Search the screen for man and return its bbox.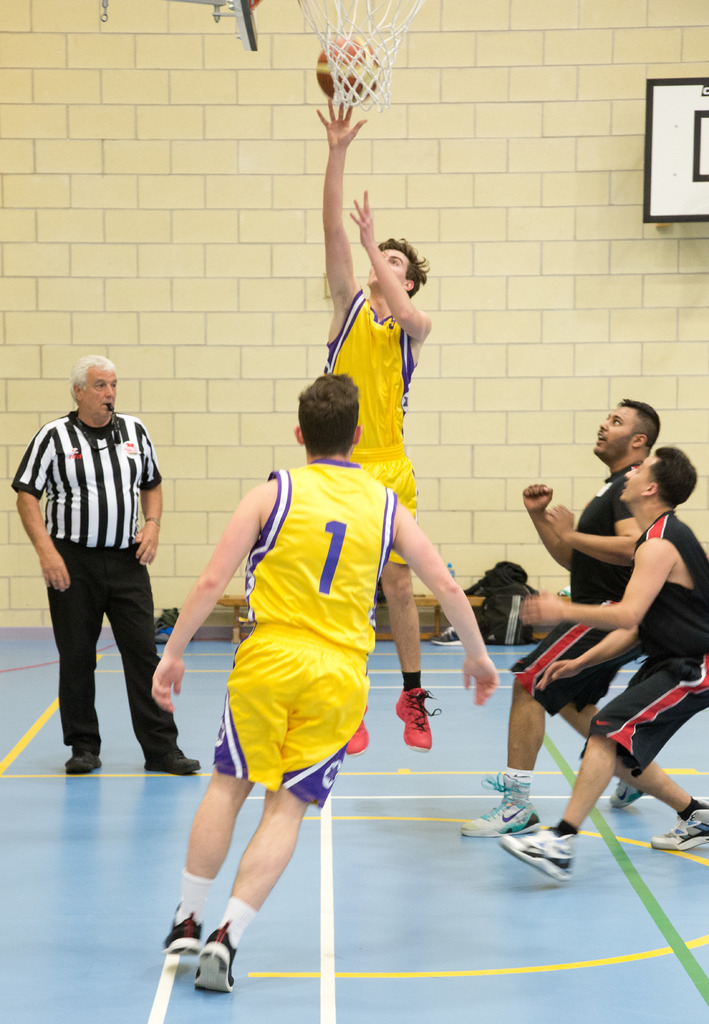
Found: box=[314, 95, 438, 764].
